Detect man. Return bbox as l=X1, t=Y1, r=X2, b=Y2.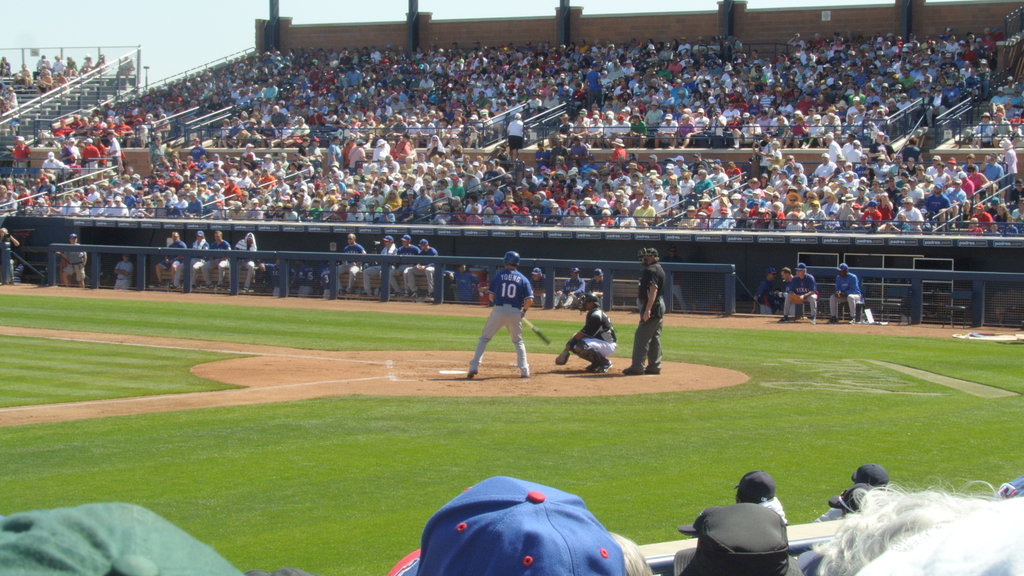
l=847, t=95, r=861, b=123.
